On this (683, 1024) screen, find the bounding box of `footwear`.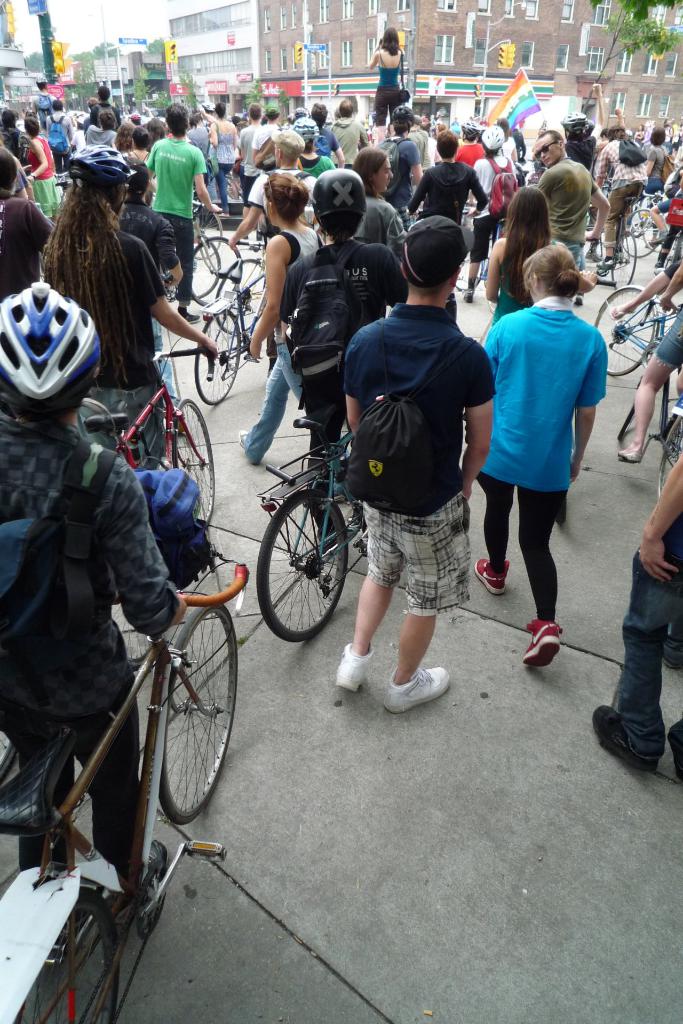
Bounding box: 238,428,247,449.
